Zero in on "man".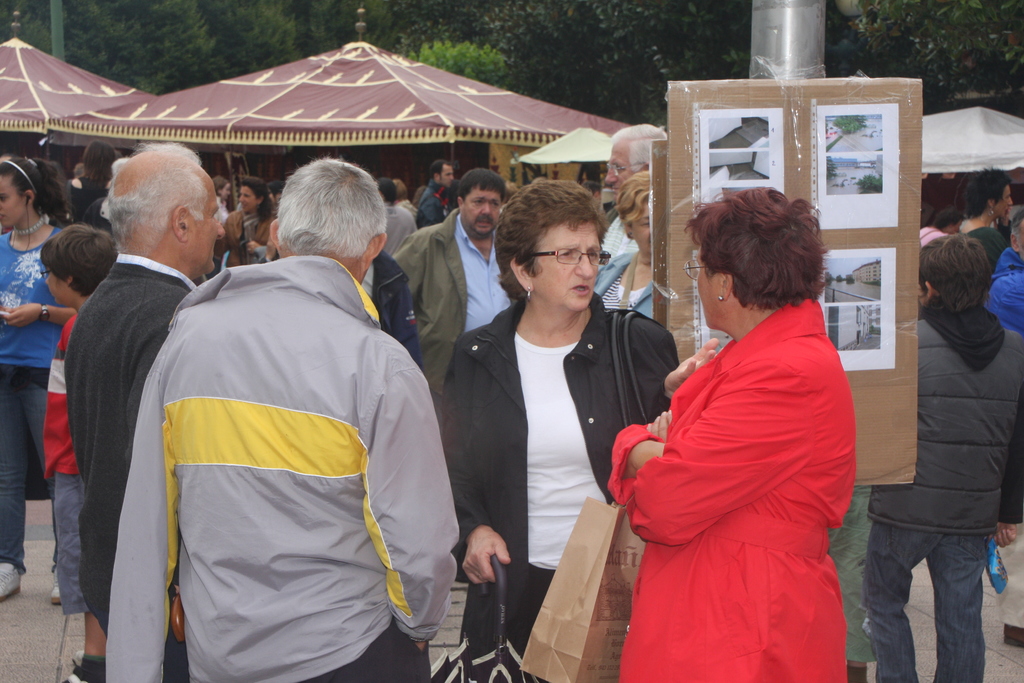
Zeroed in: left=601, top=120, right=668, bottom=257.
